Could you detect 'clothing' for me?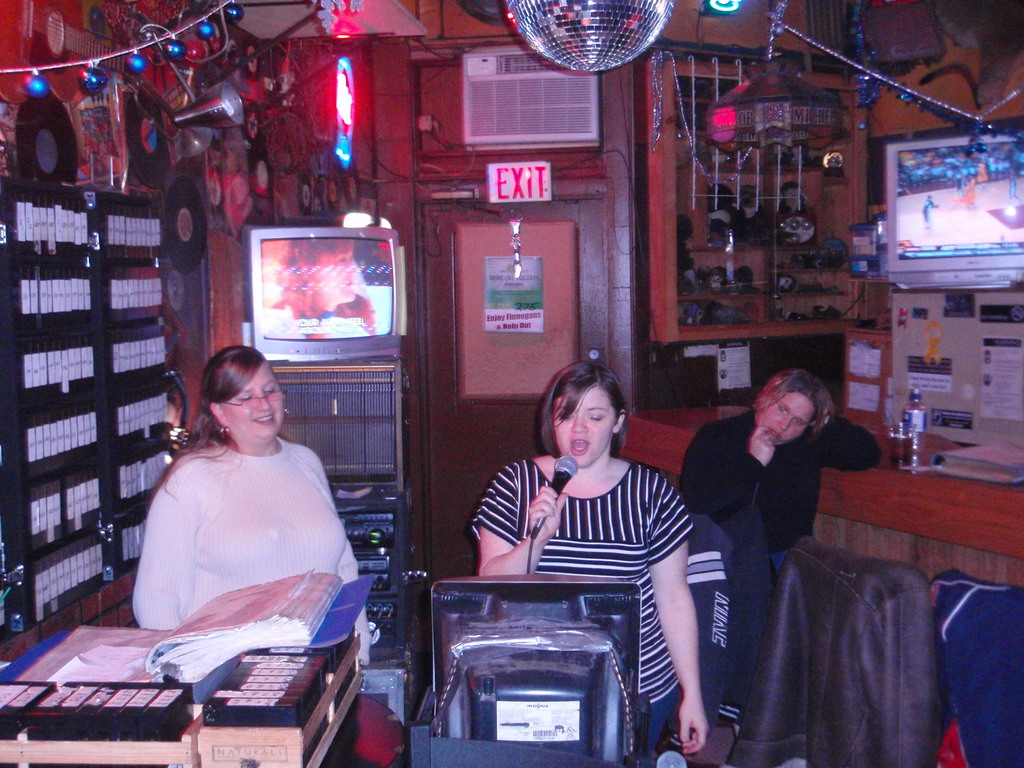
Detection result: rect(469, 458, 697, 767).
